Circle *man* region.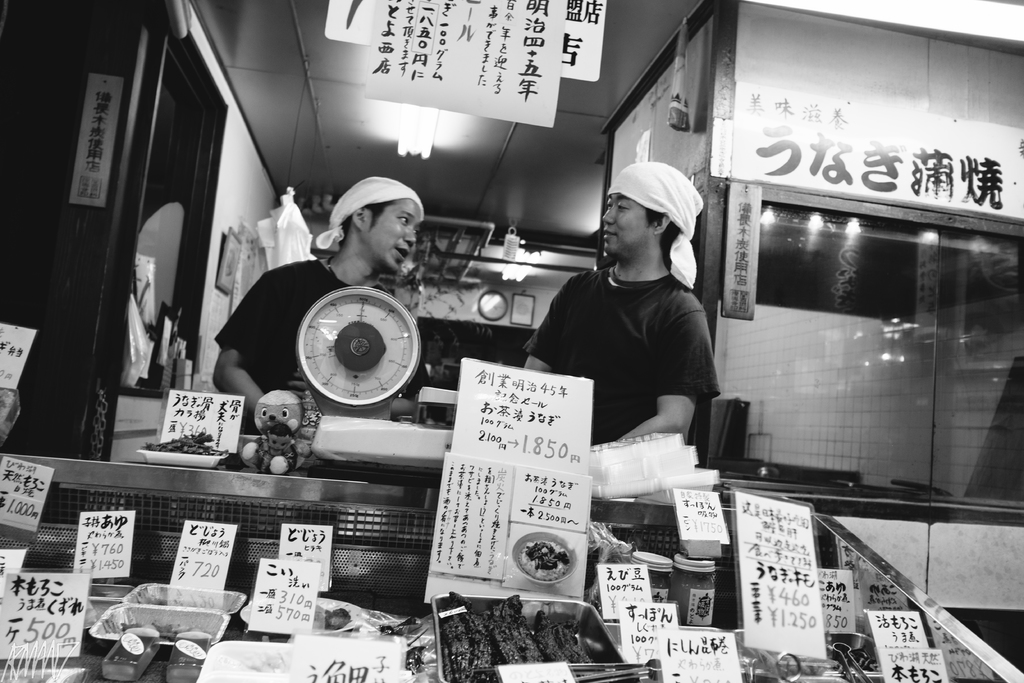
Region: [x1=527, y1=177, x2=744, y2=462].
